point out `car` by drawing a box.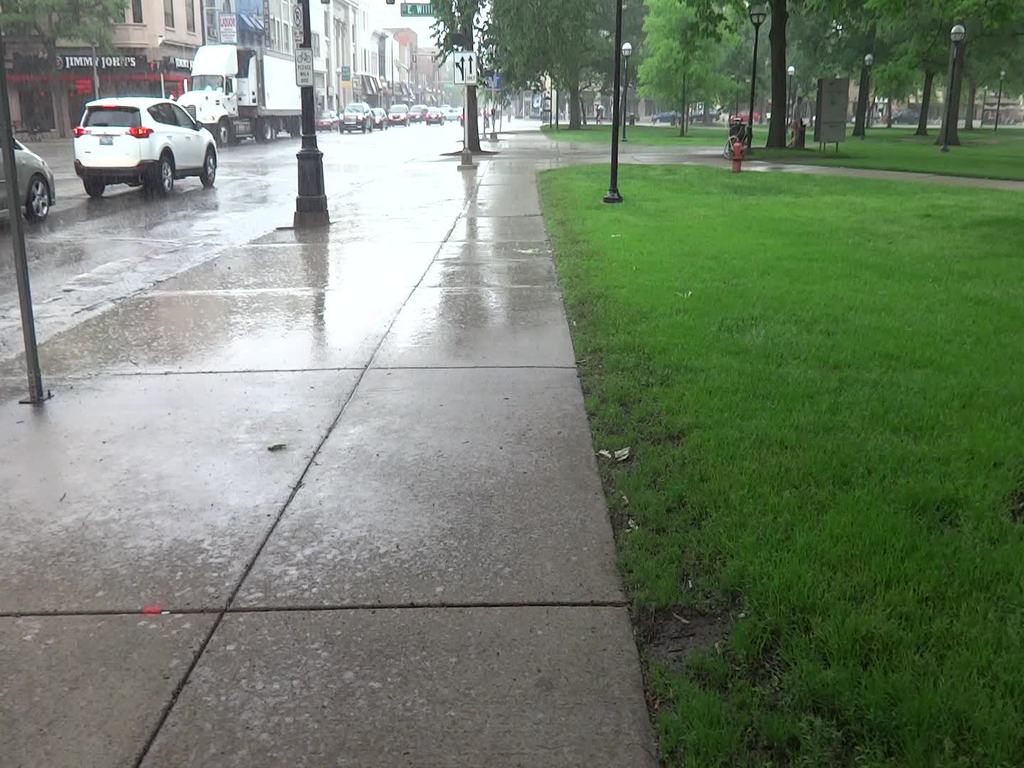
[x1=392, y1=107, x2=409, y2=127].
